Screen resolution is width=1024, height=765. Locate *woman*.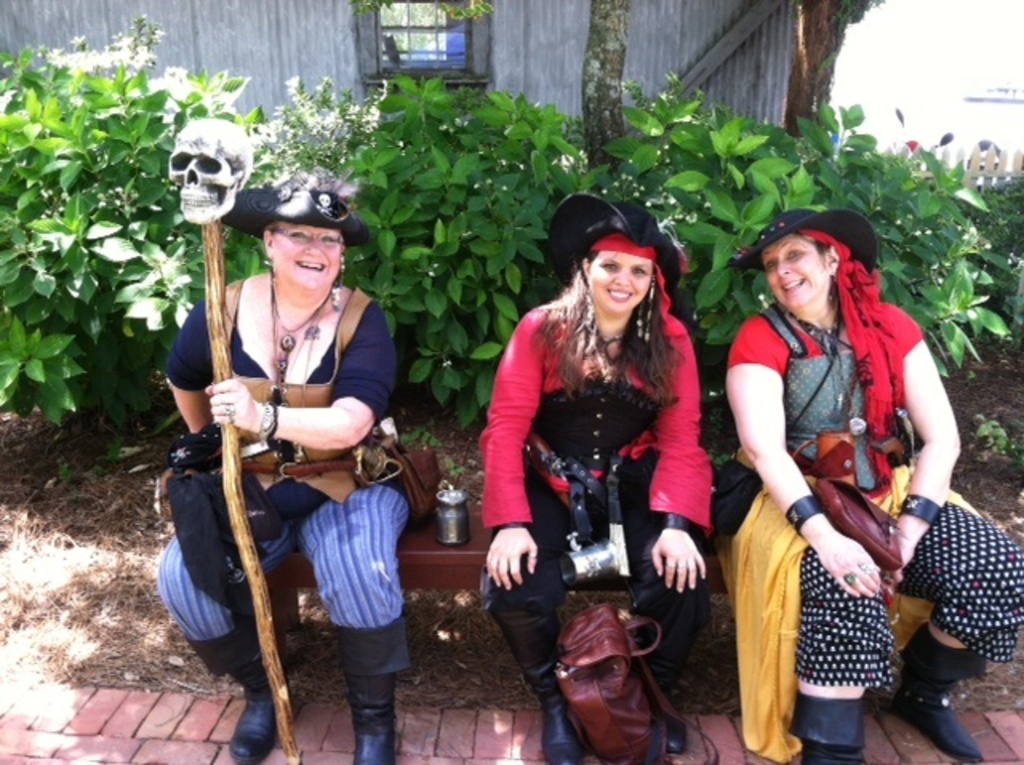
bbox=[482, 195, 725, 719].
